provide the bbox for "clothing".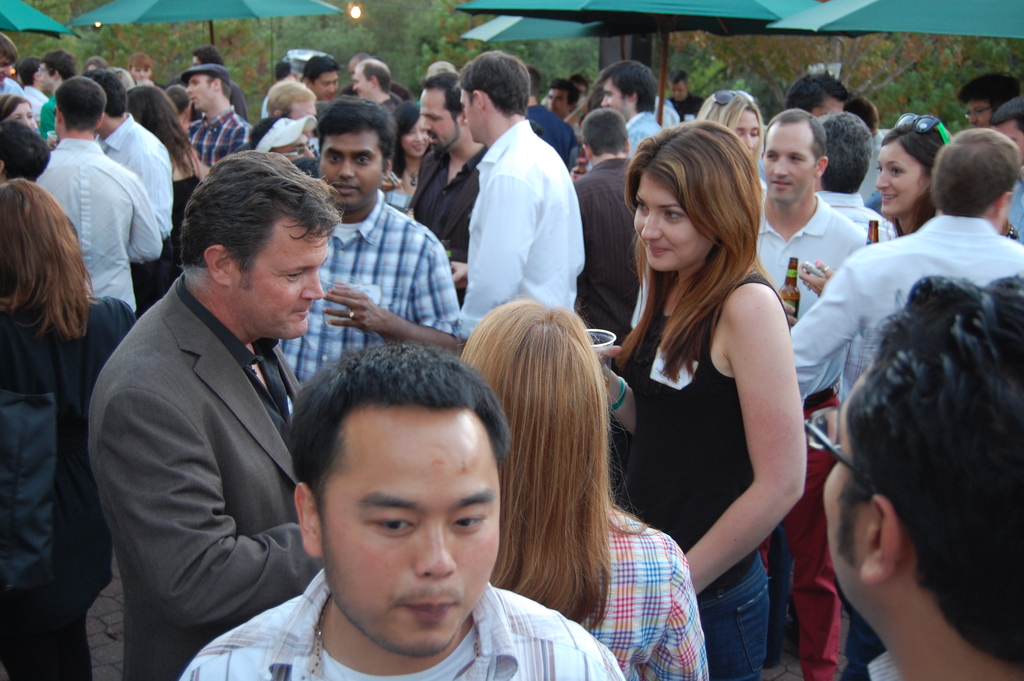
rect(172, 162, 199, 271).
